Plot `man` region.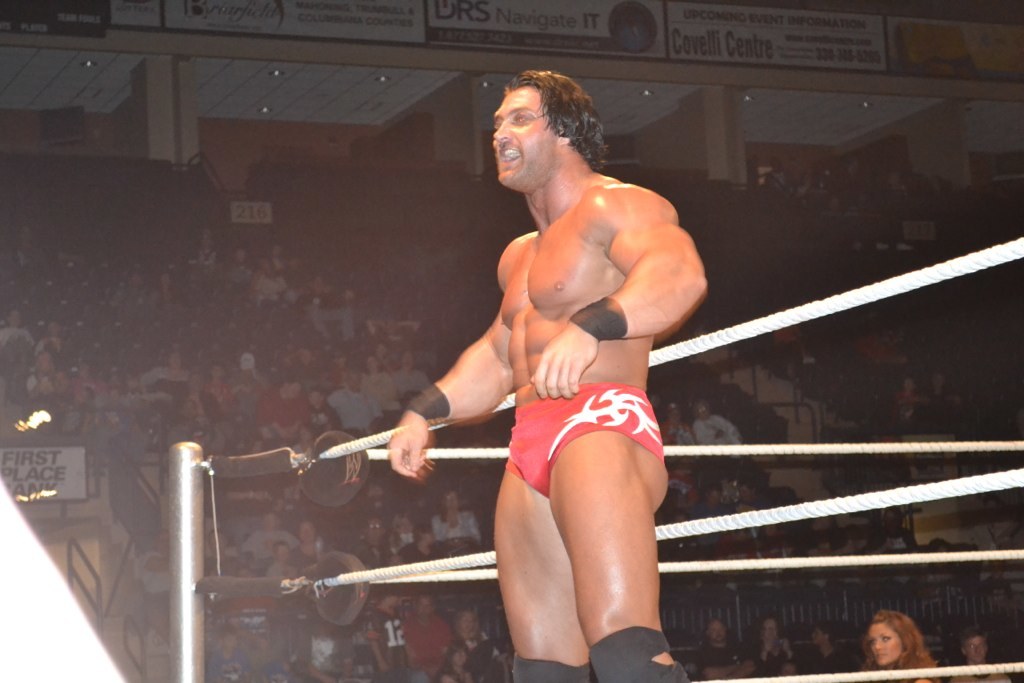
Plotted at (796, 621, 861, 682).
